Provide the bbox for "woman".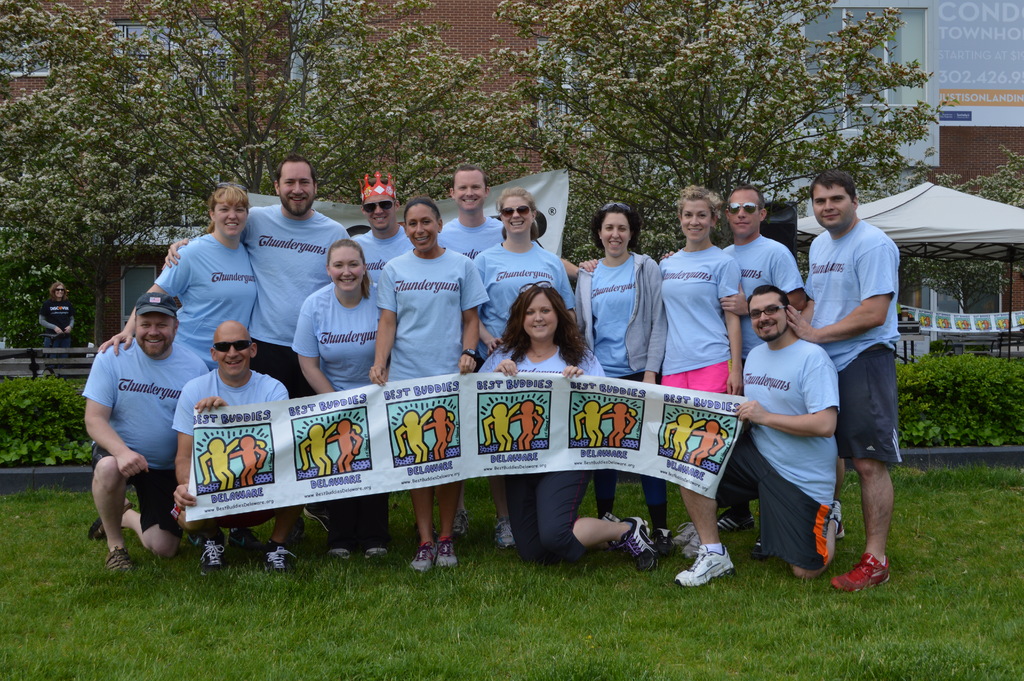
crop(492, 279, 657, 575).
